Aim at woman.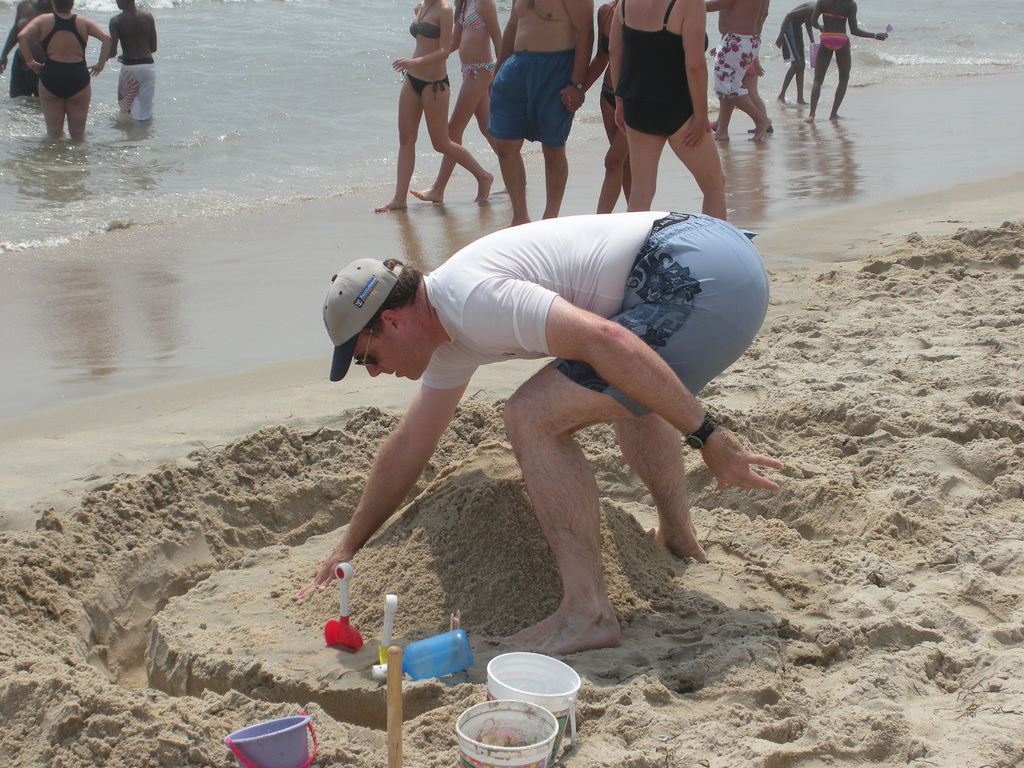
Aimed at crop(18, 0, 115, 148).
